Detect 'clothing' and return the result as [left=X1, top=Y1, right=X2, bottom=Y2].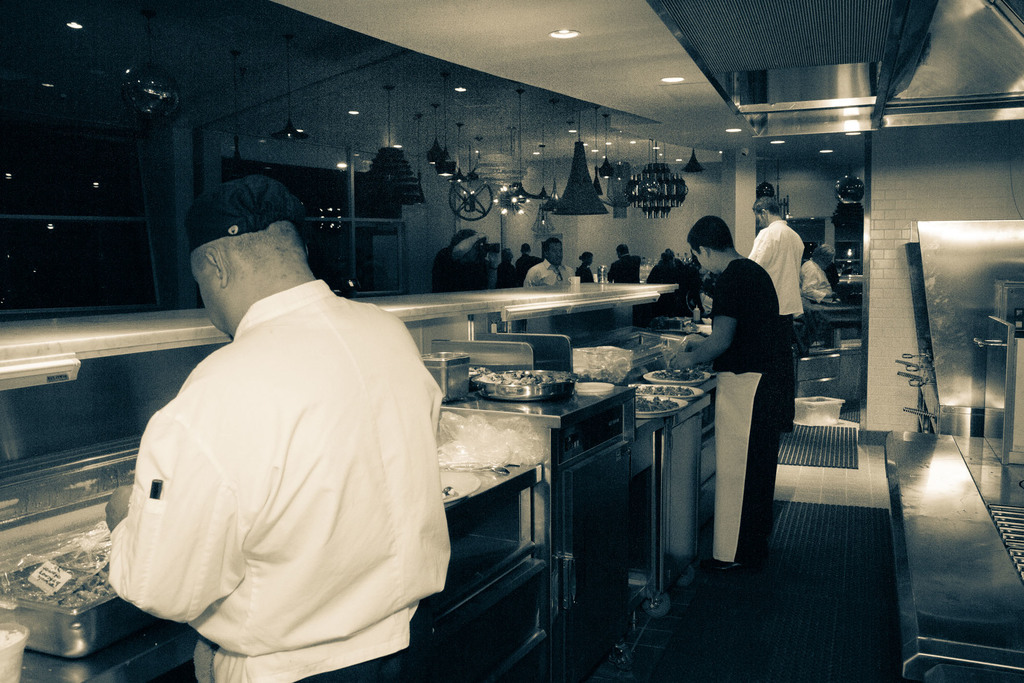
[left=744, top=213, right=806, bottom=406].
